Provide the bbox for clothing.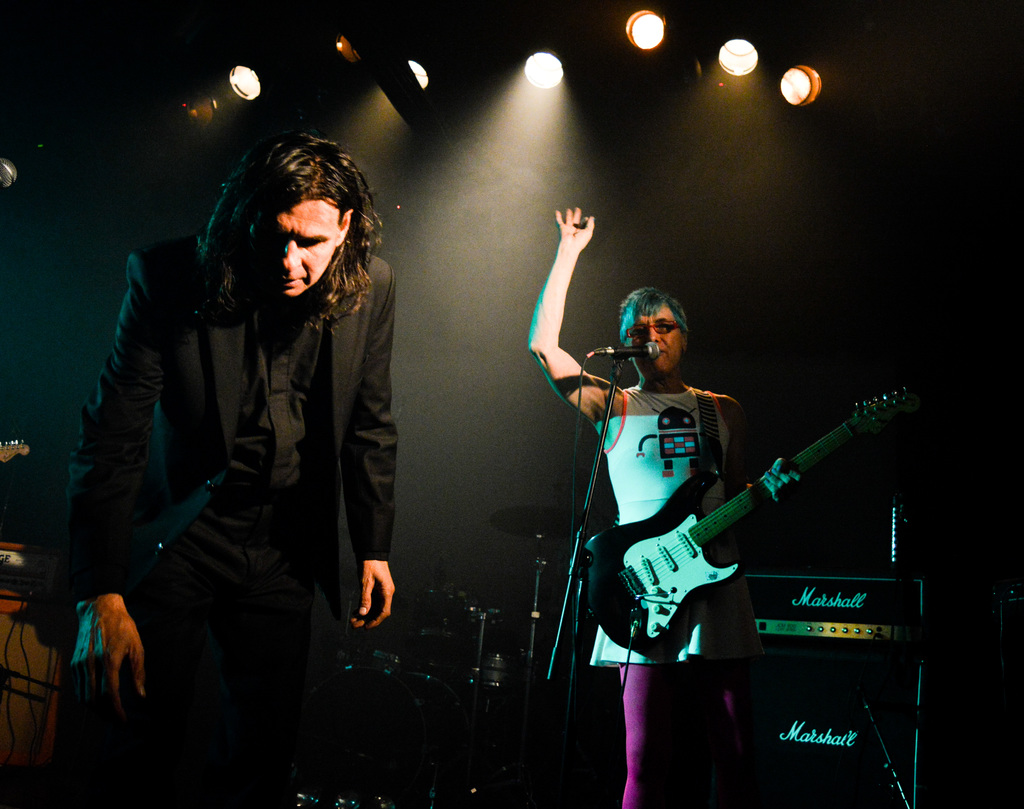
[580, 374, 748, 799].
